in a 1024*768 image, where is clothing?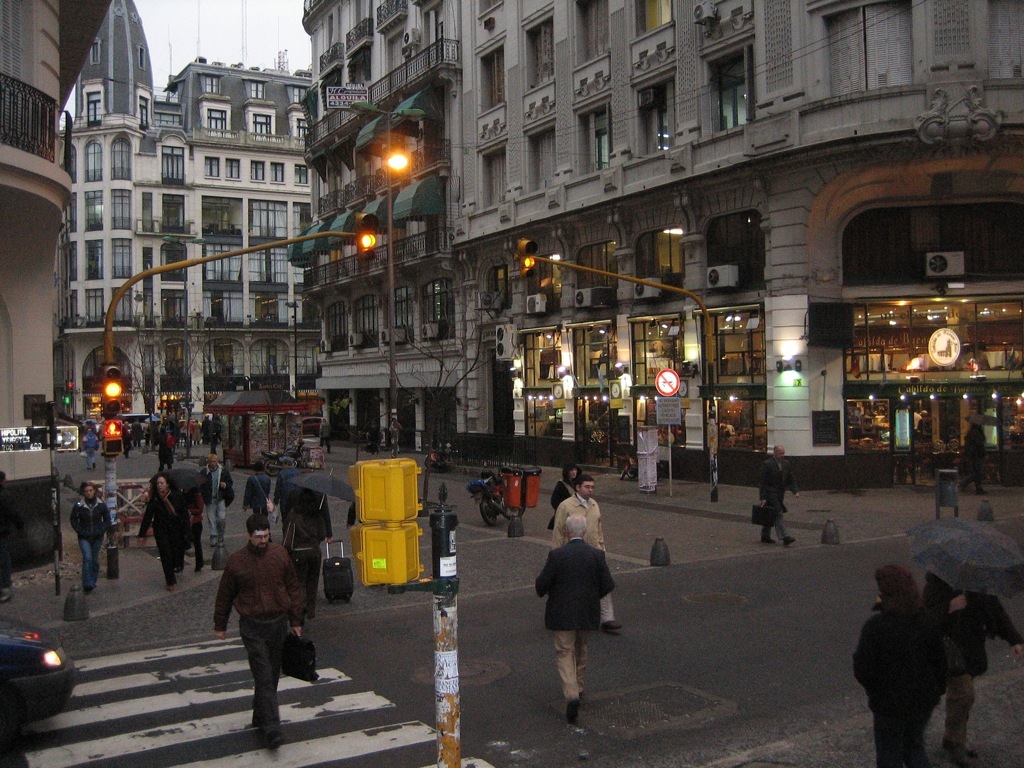
left=279, top=487, right=333, bottom=546.
